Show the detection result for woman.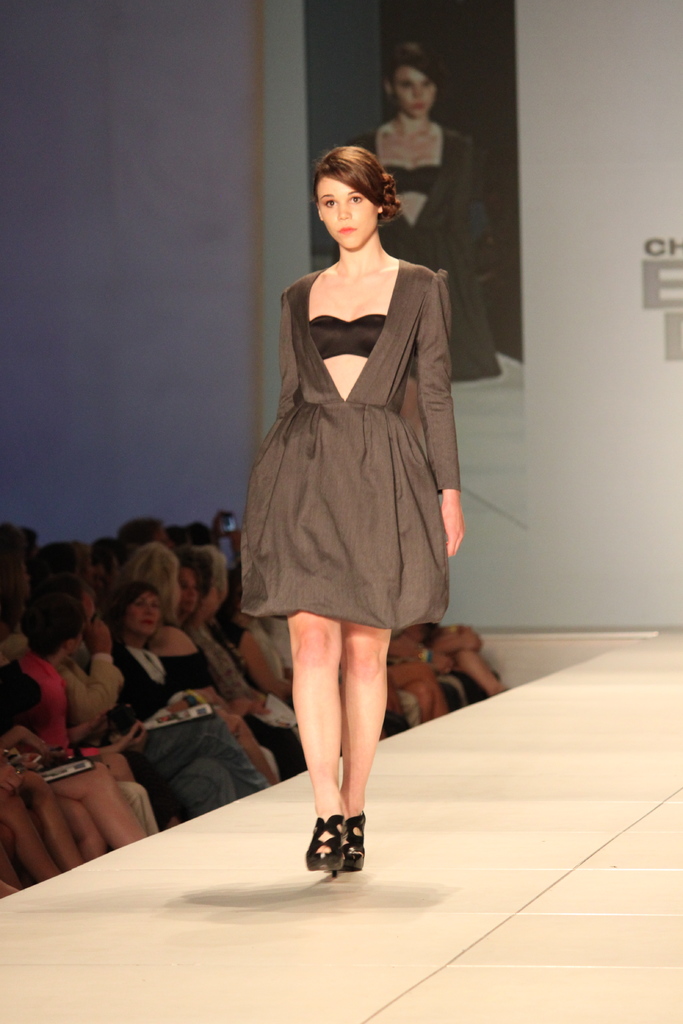
<region>224, 142, 462, 849</region>.
